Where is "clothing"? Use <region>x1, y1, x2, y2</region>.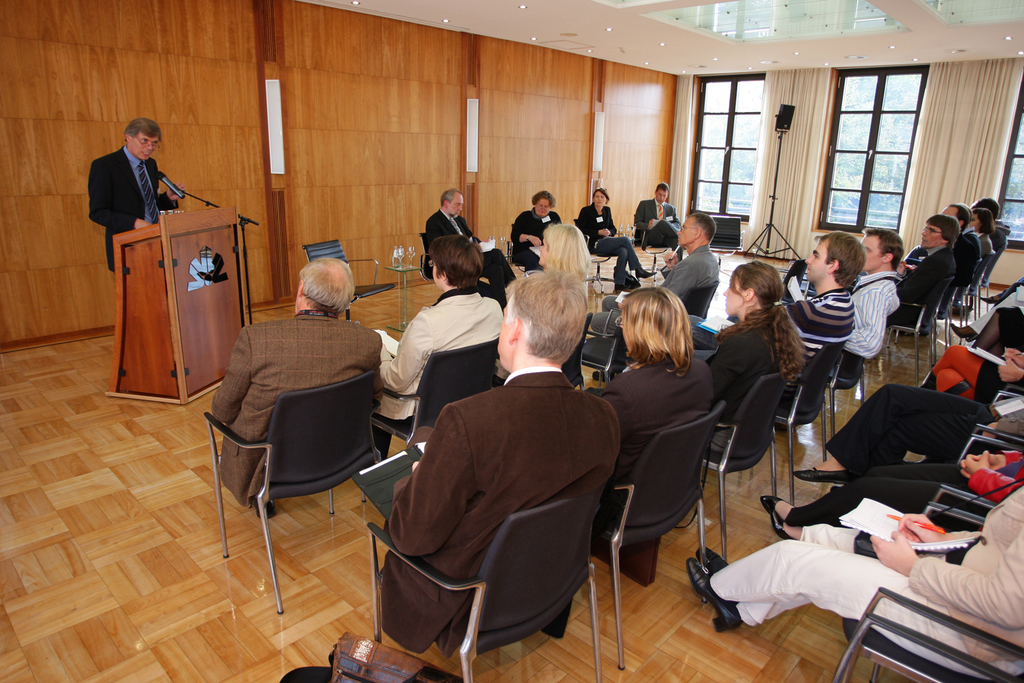
<region>703, 316, 786, 460</region>.
